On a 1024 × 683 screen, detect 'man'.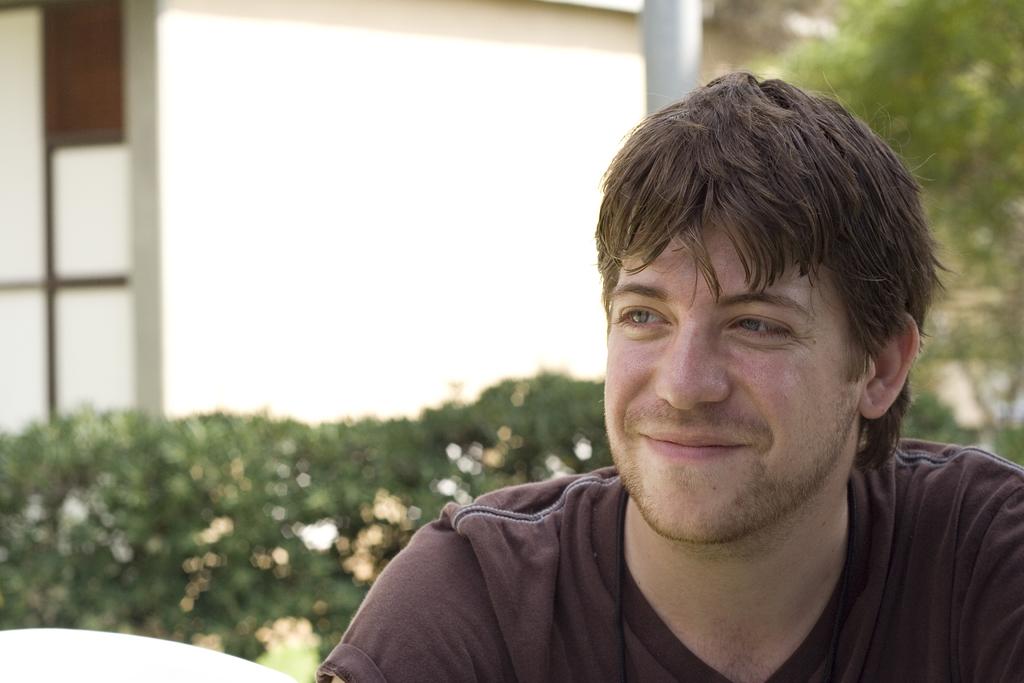
[left=296, top=69, right=1023, bottom=682].
